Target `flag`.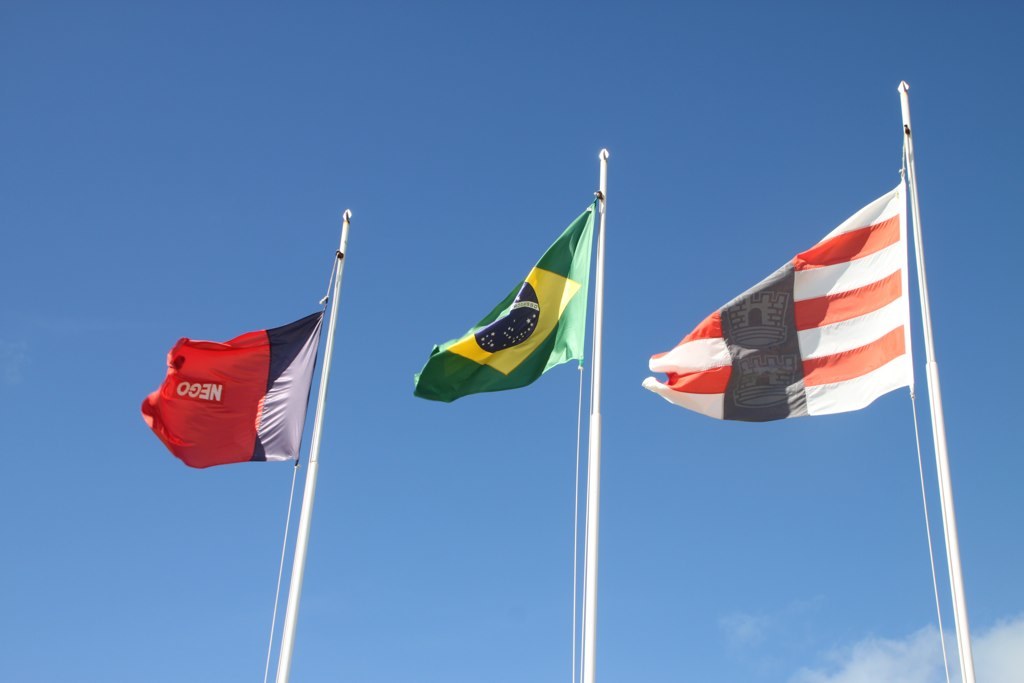
Target region: 411,206,597,404.
